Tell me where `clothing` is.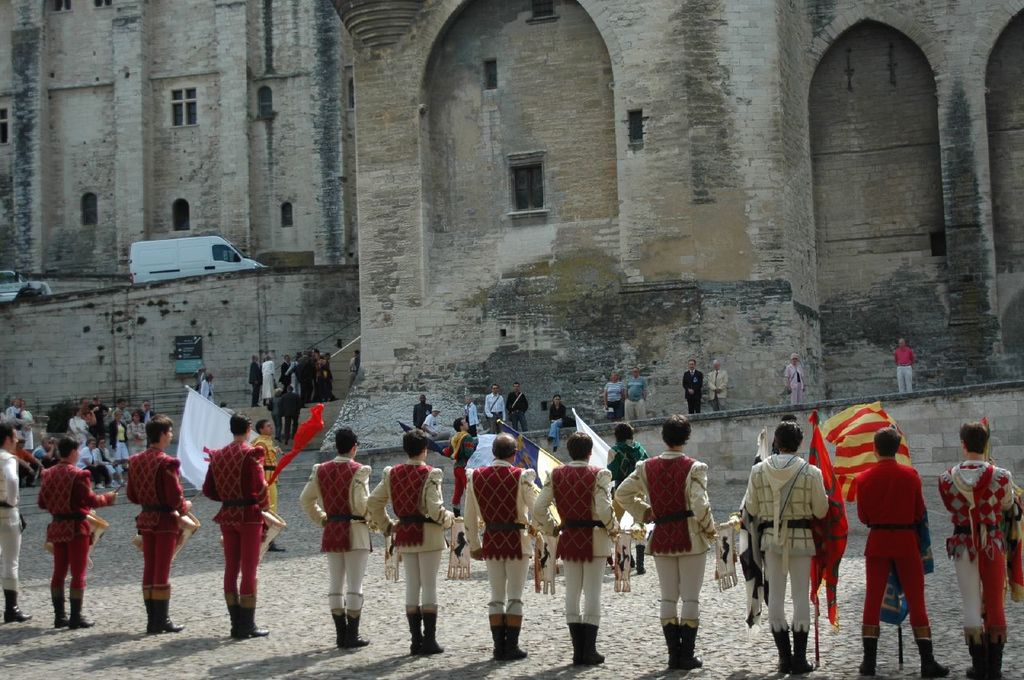
`clothing` is at detection(484, 393, 504, 435).
